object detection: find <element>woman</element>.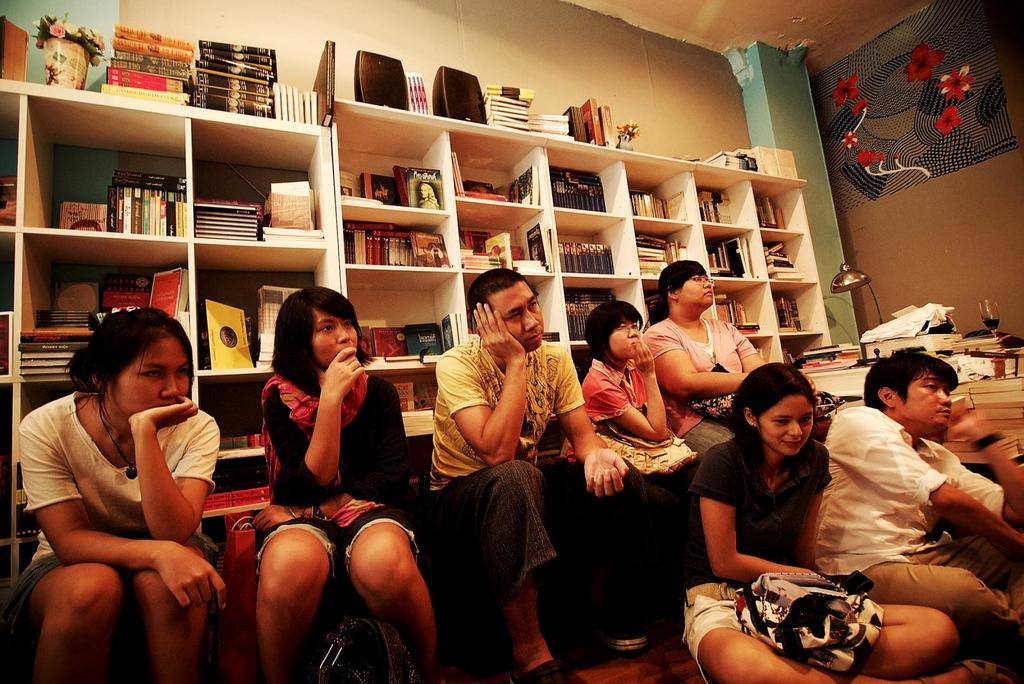
{"left": 682, "top": 359, "right": 1023, "bottom": 683}.
